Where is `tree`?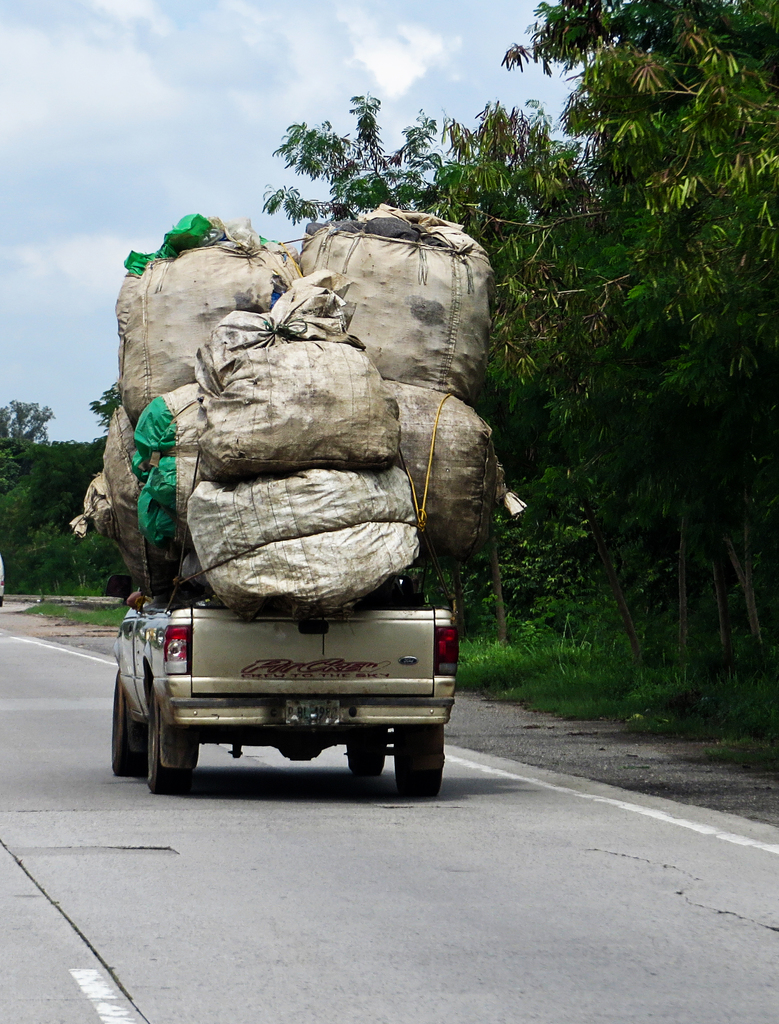
bbox(414, 87, 642, 619).
